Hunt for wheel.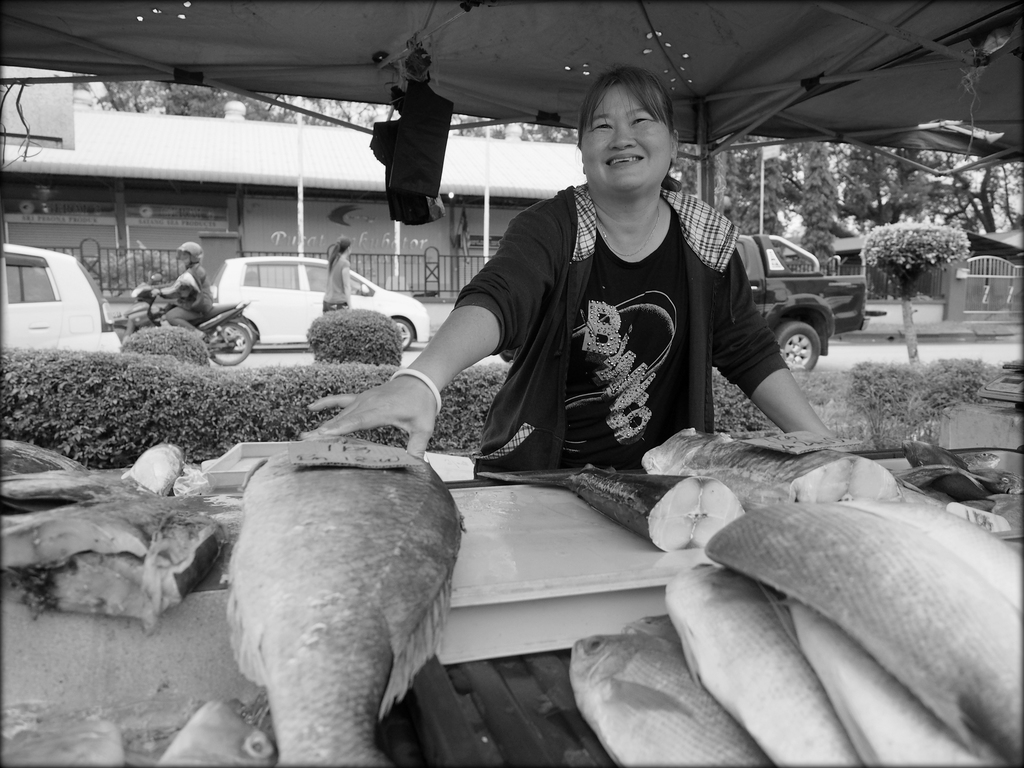
Hunted down at bbox(773, 320, 822, 377).
